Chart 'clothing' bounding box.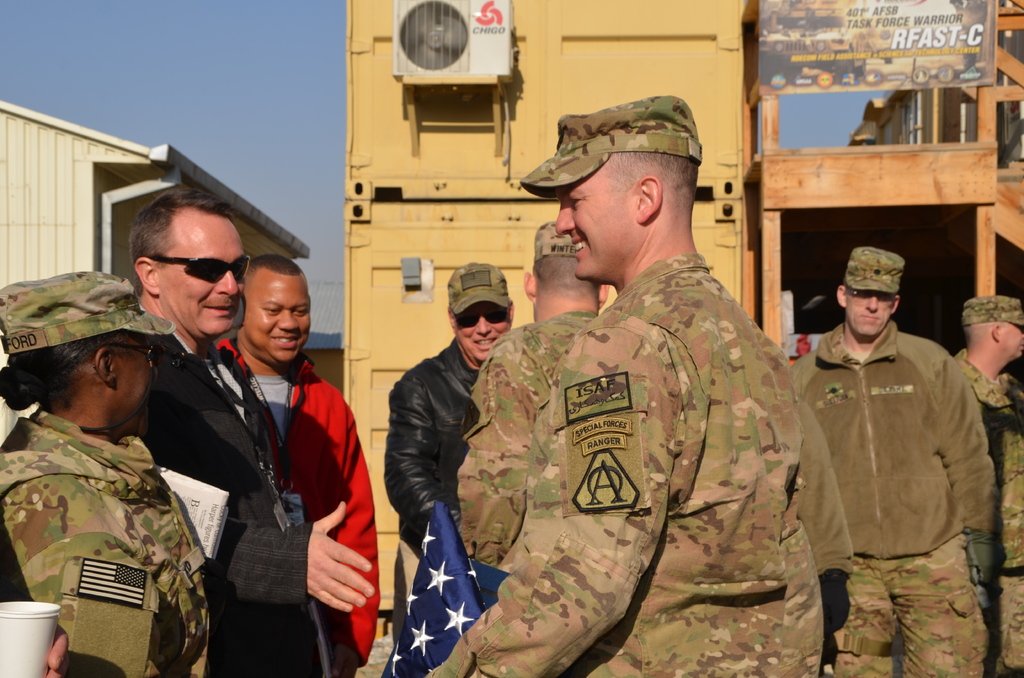
Charted: detection(844, 242, 899, 295).
